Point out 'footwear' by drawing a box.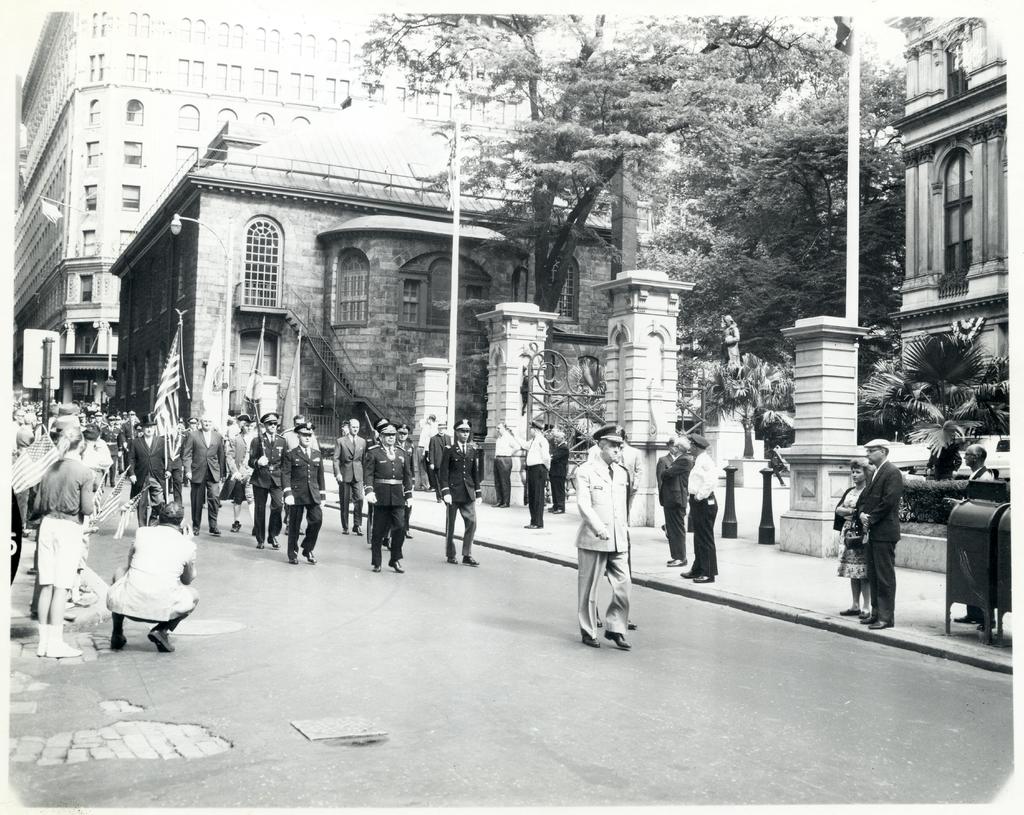
<bbox>46, 624, 84, 656</bbox>.
